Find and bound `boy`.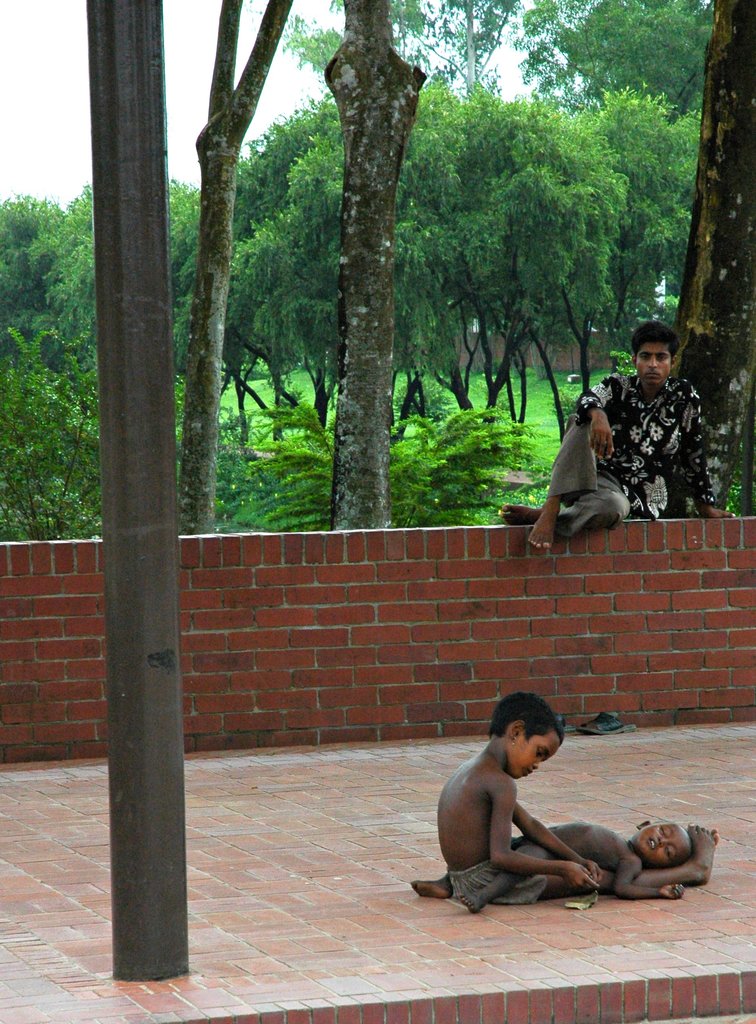
Bound: l=409, t=823, r=693, b=914.
